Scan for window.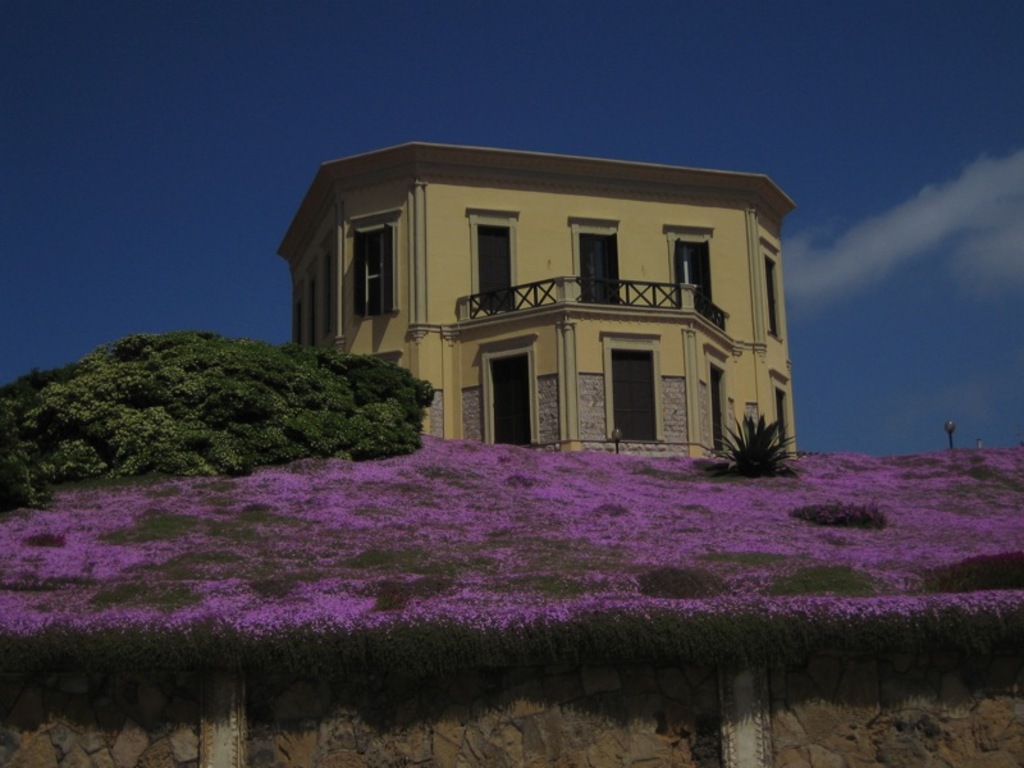
Scan result: [580,233,623,311].
